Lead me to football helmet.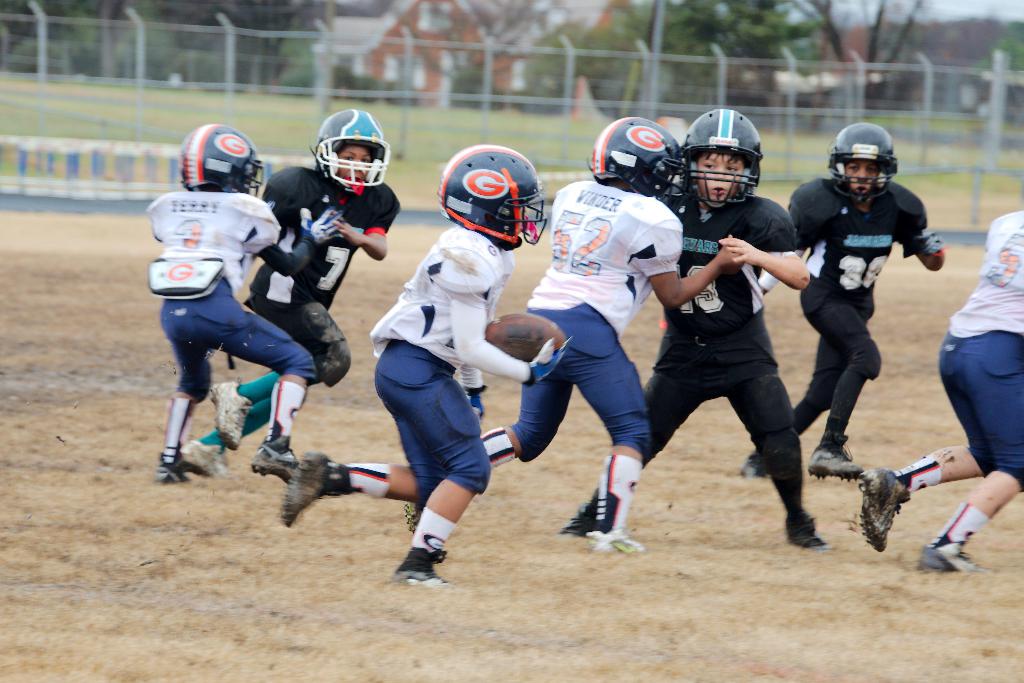
Lead to <bbox>433, 144, 549, 254</bbox>.
